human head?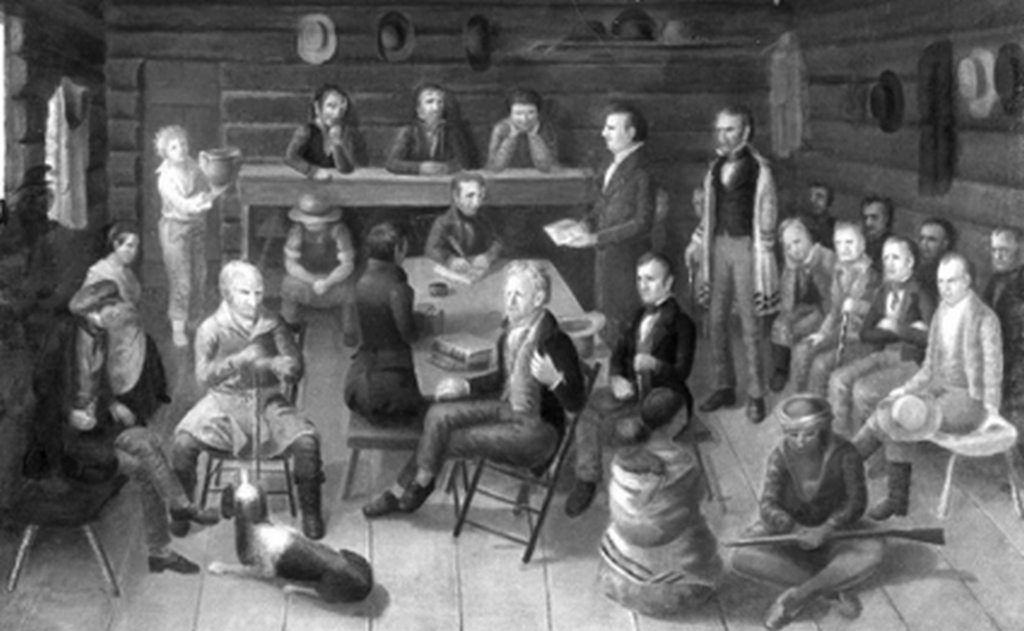
rect(771, 191, 1023, 310)
